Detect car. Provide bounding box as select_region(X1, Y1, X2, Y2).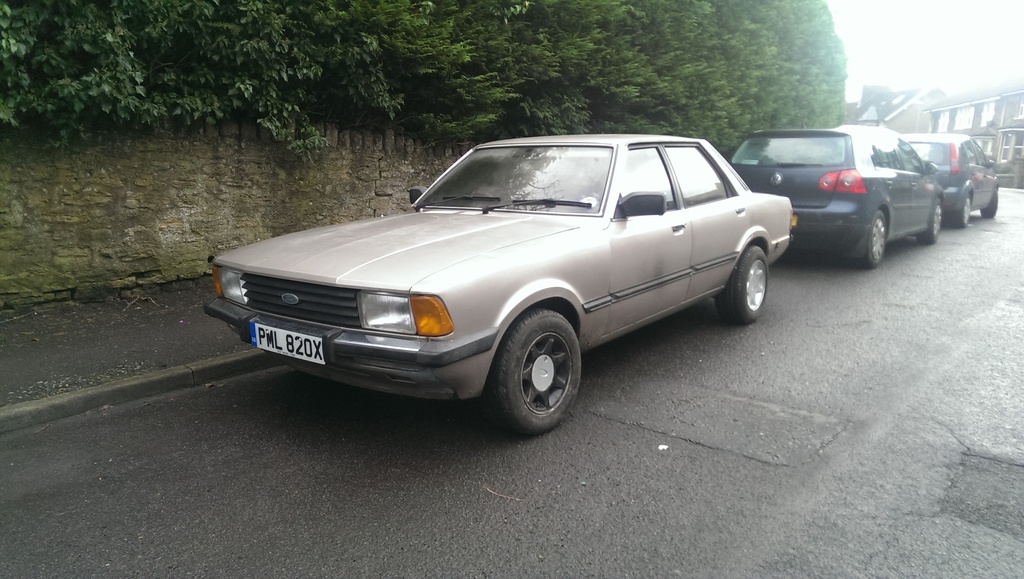
select_region(729, 129, 944, 267).
